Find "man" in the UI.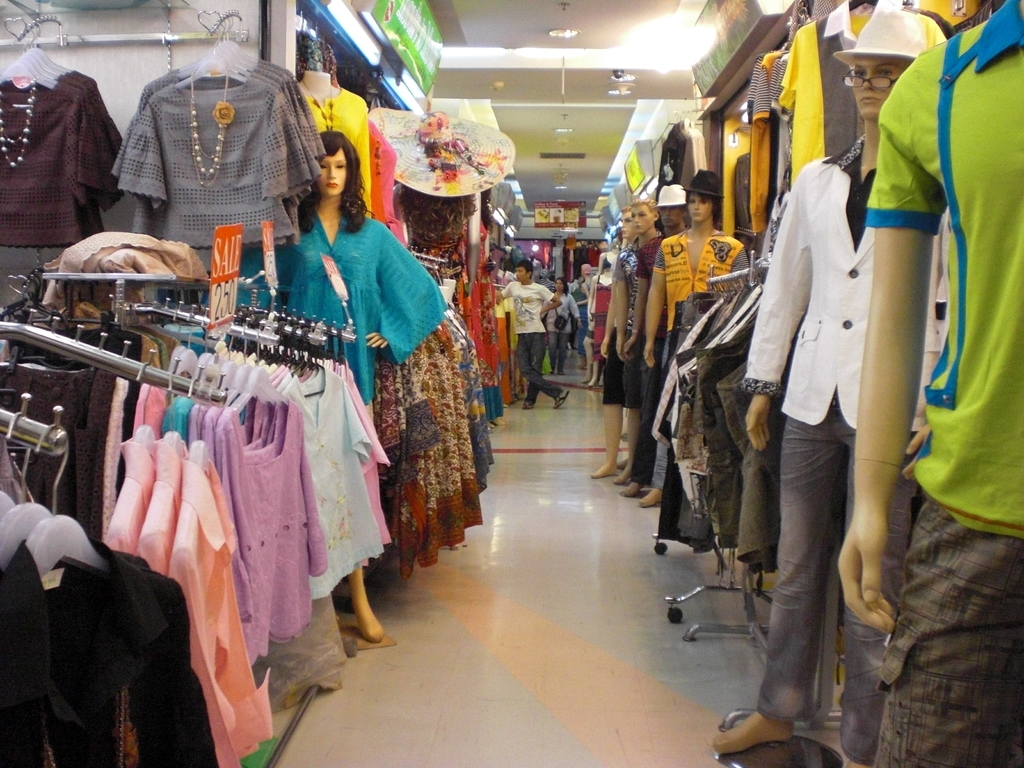
UI element at {"x1": 618, "y1": 183, "x2": 686, "y2": 499}.
